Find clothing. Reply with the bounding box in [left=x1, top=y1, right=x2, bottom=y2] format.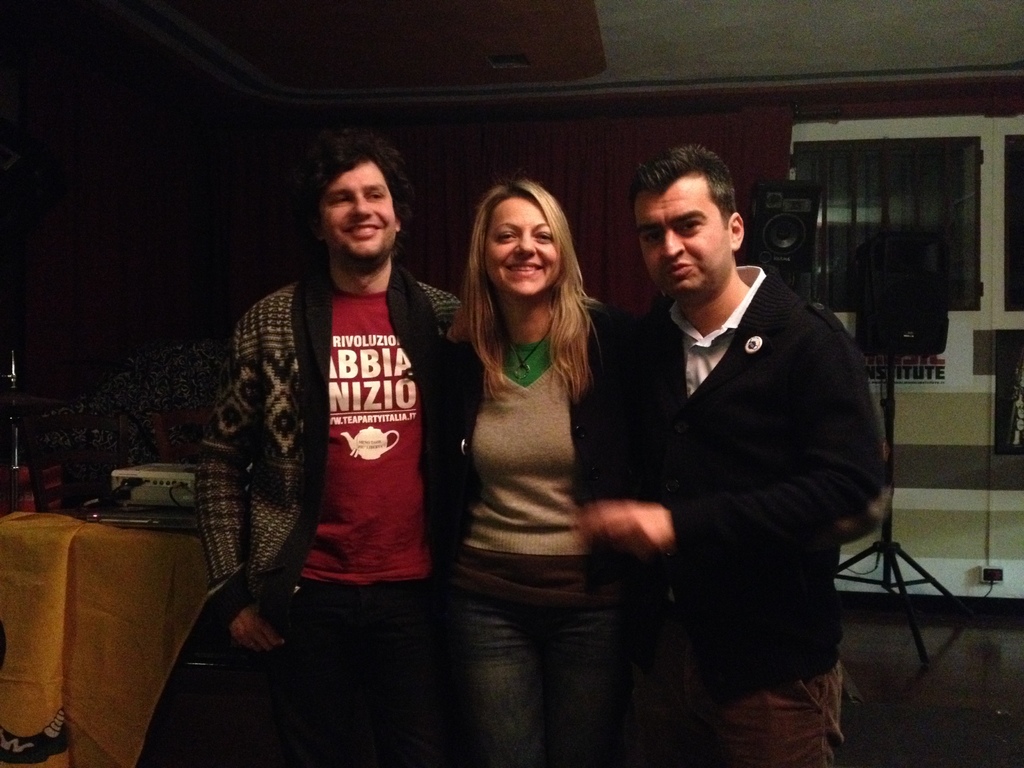
[left=458, top=338, right=609, bottom=767].
